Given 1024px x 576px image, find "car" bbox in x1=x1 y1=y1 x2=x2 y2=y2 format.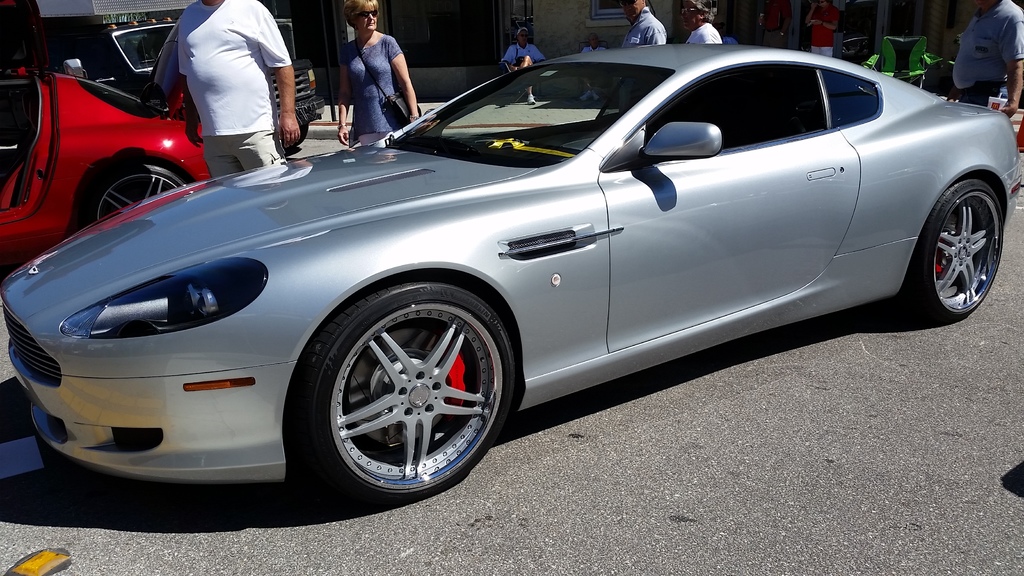
x1=20 y1=54 x2=990 y2=500.
